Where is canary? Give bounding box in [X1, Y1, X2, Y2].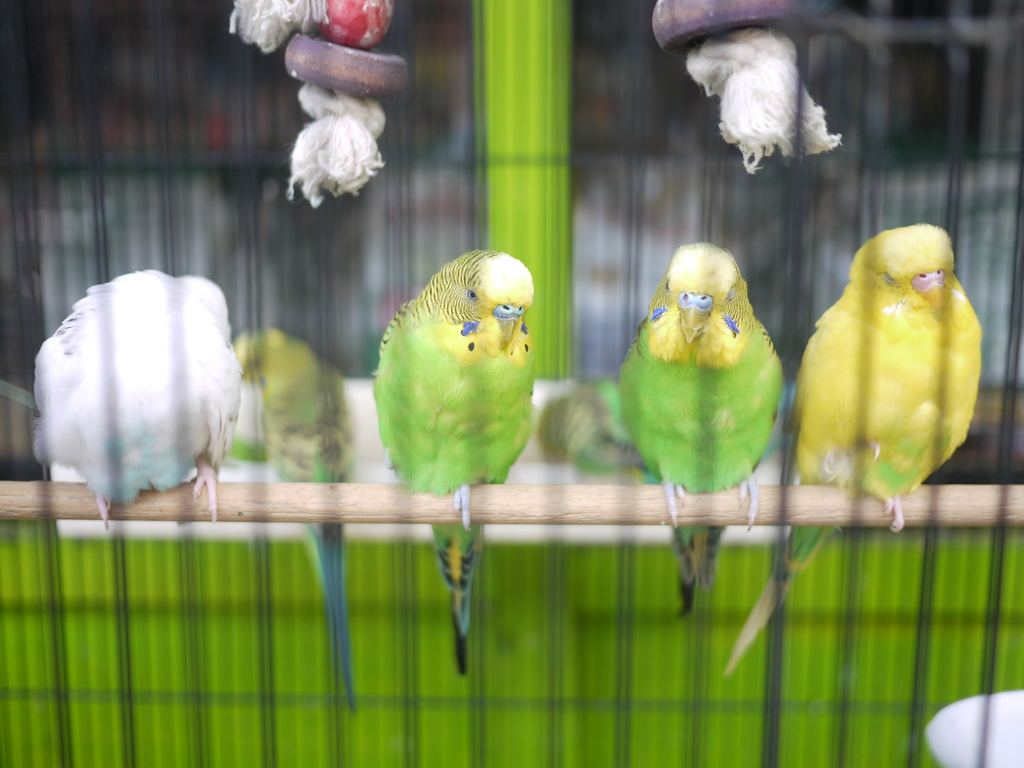
[550, 236, 782, 612].
